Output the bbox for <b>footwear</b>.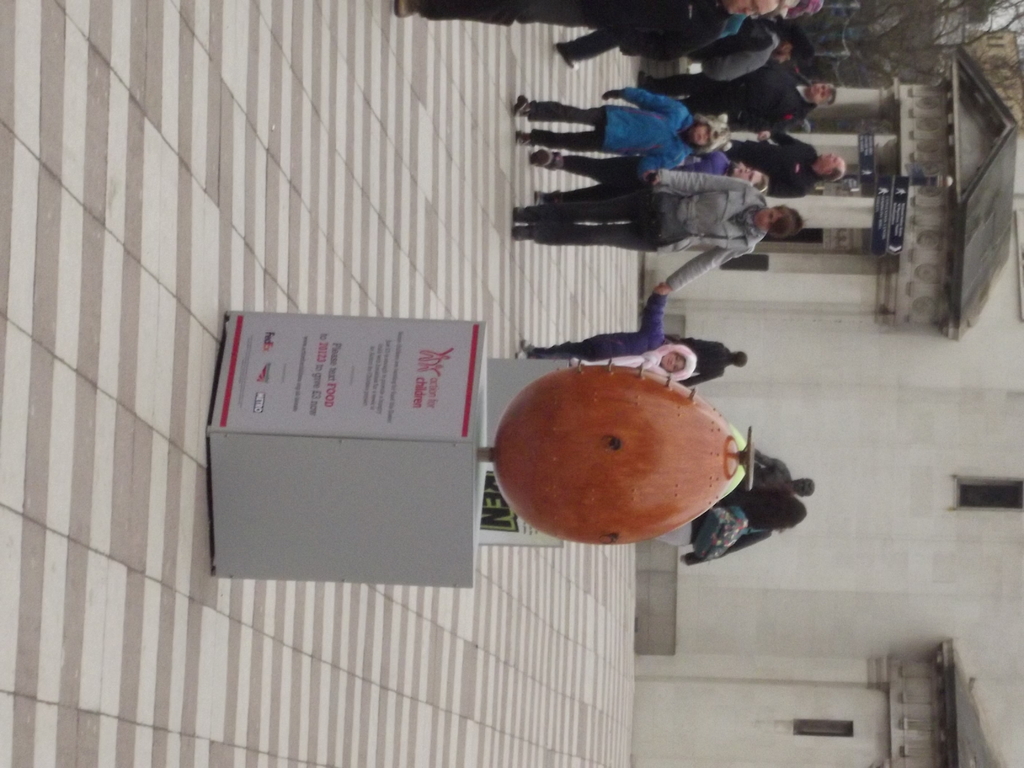
515:344:531:363.
